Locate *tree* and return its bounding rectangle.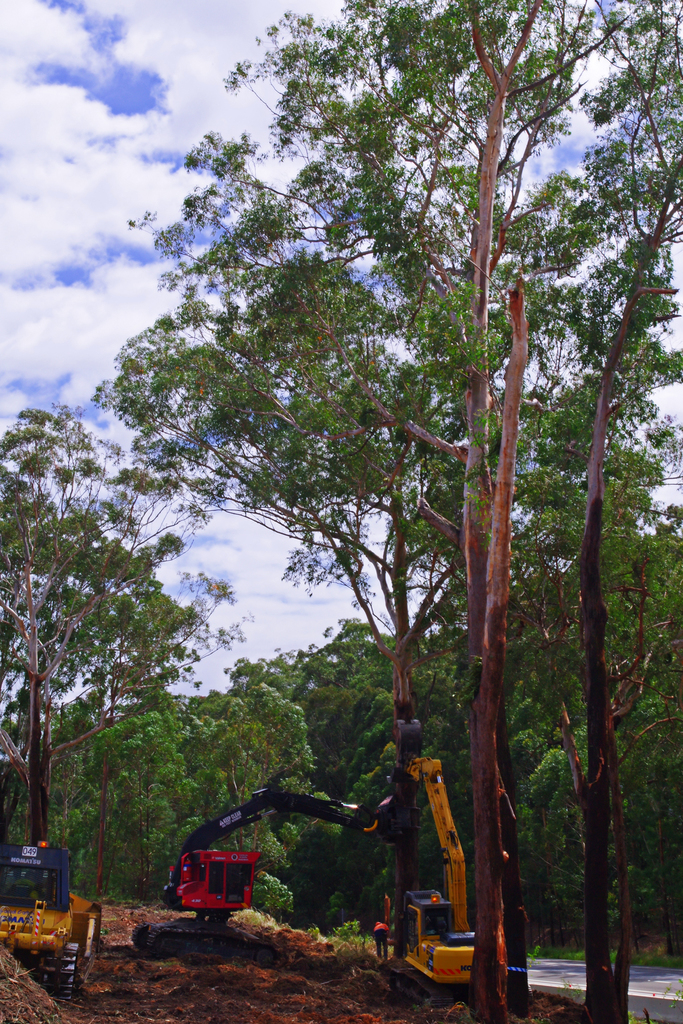
0 0 682 1023.
